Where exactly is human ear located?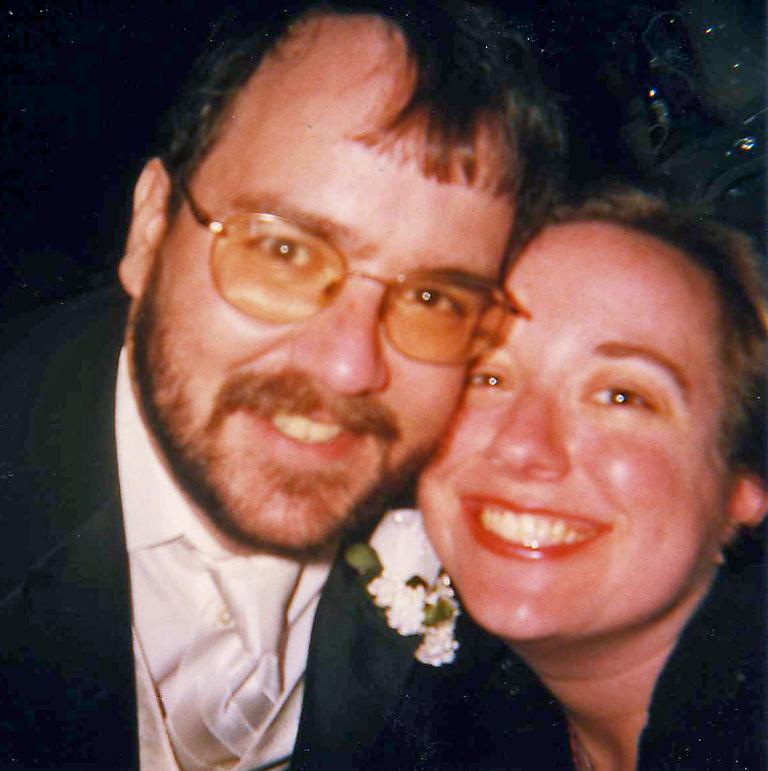
Its bounding box is crop(726, 466, 767, 523).
